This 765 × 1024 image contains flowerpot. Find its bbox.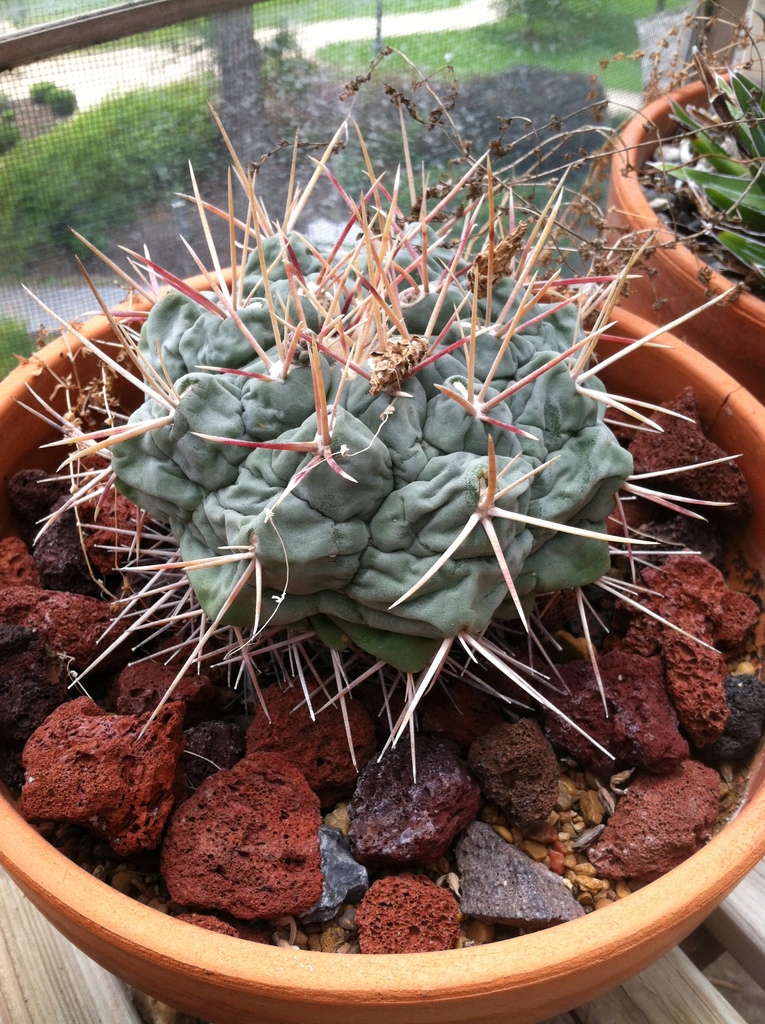
0,267,764,1023.
